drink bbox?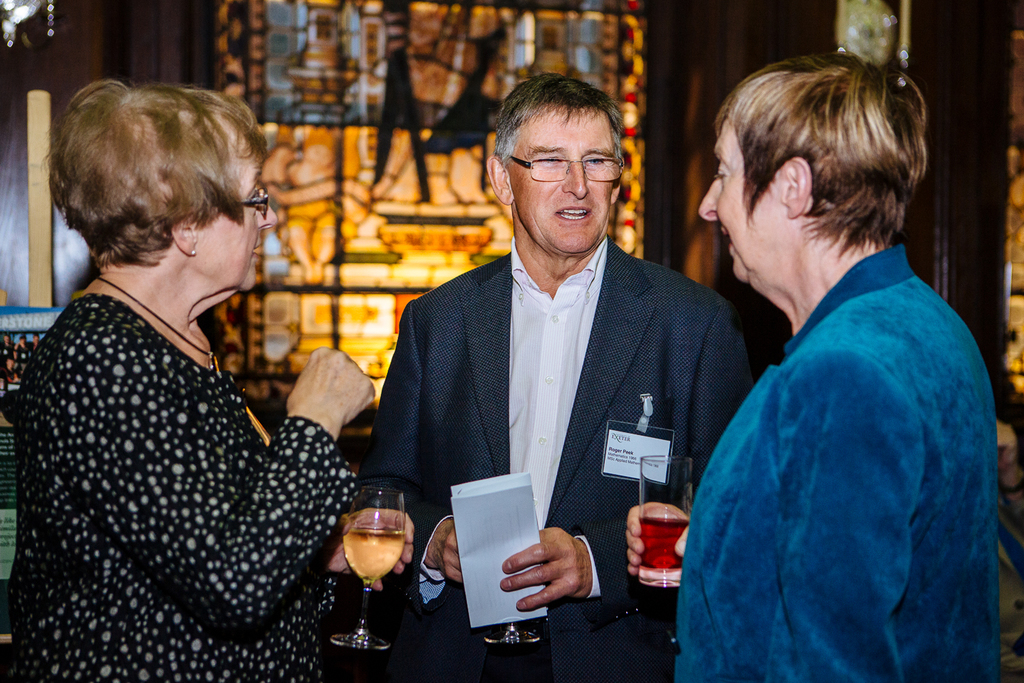
(x1=640, y1=512, x2=701, y2=573)
